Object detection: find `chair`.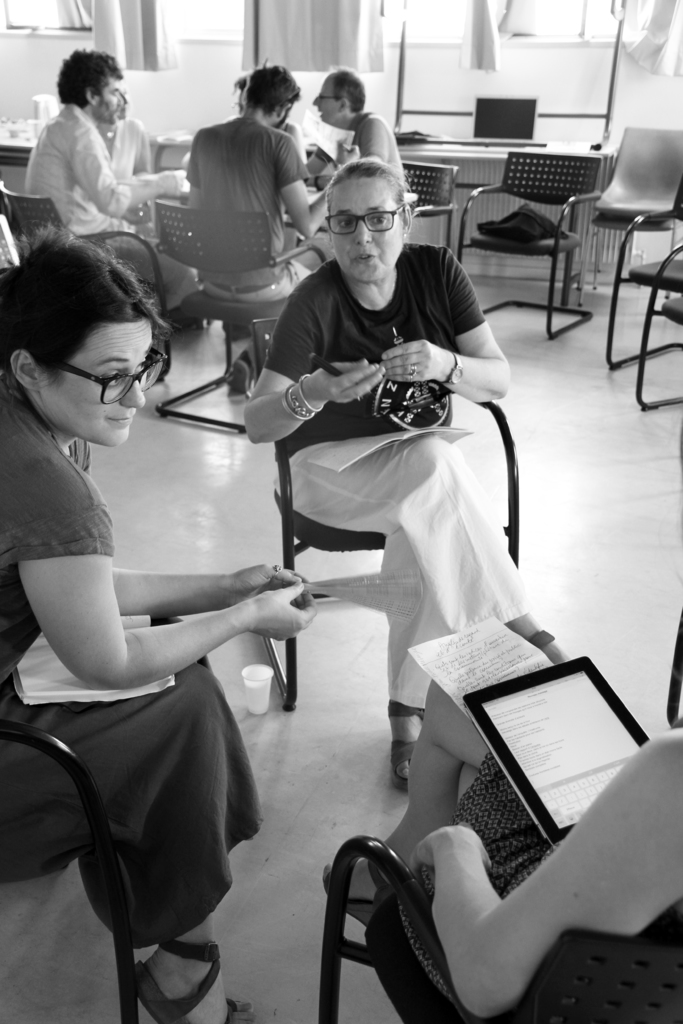
[x1=583, y1=129, x2=682, y2=307].
